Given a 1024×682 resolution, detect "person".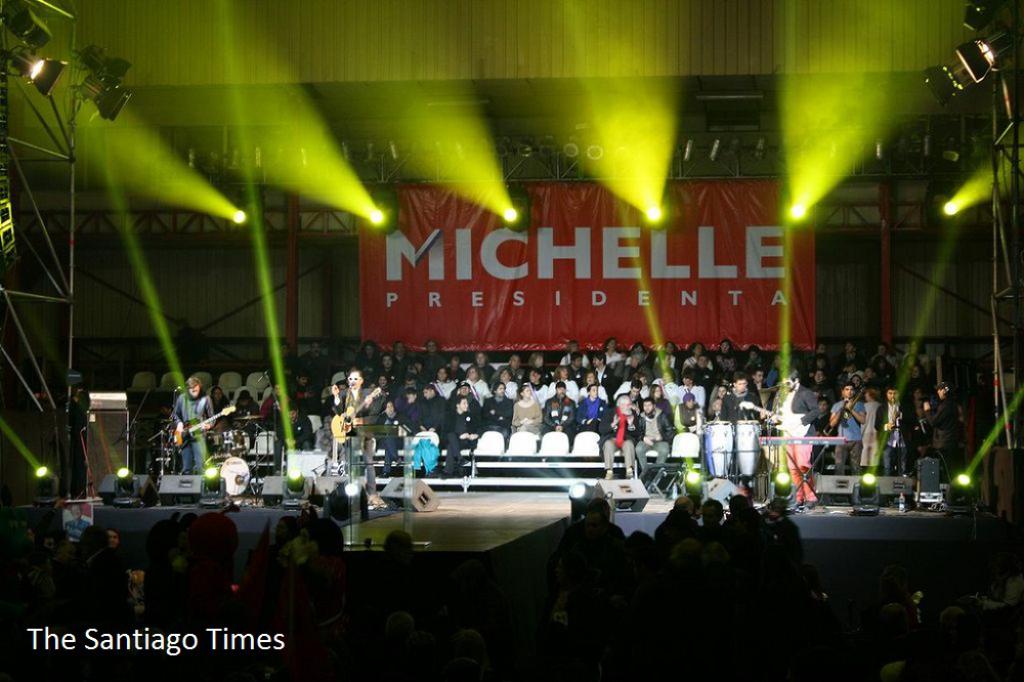
bbox=(727, 500, 772, 582).
